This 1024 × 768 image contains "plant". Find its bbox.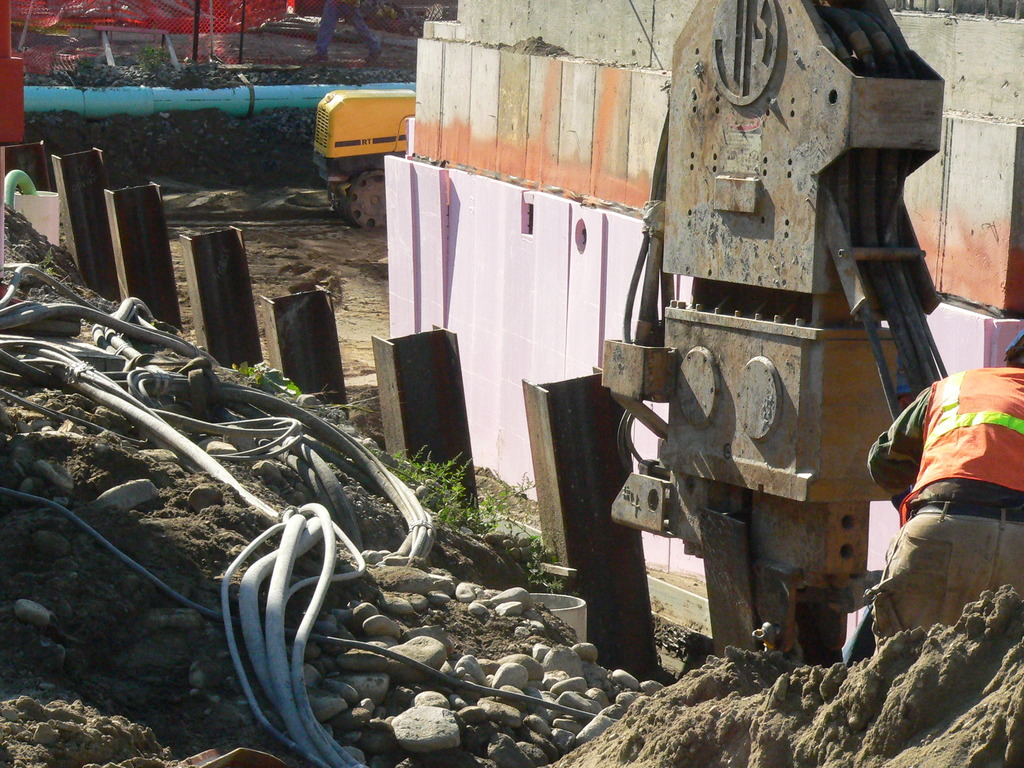
pyautogui.locateOnScreen(264, 61, 413, 83).
